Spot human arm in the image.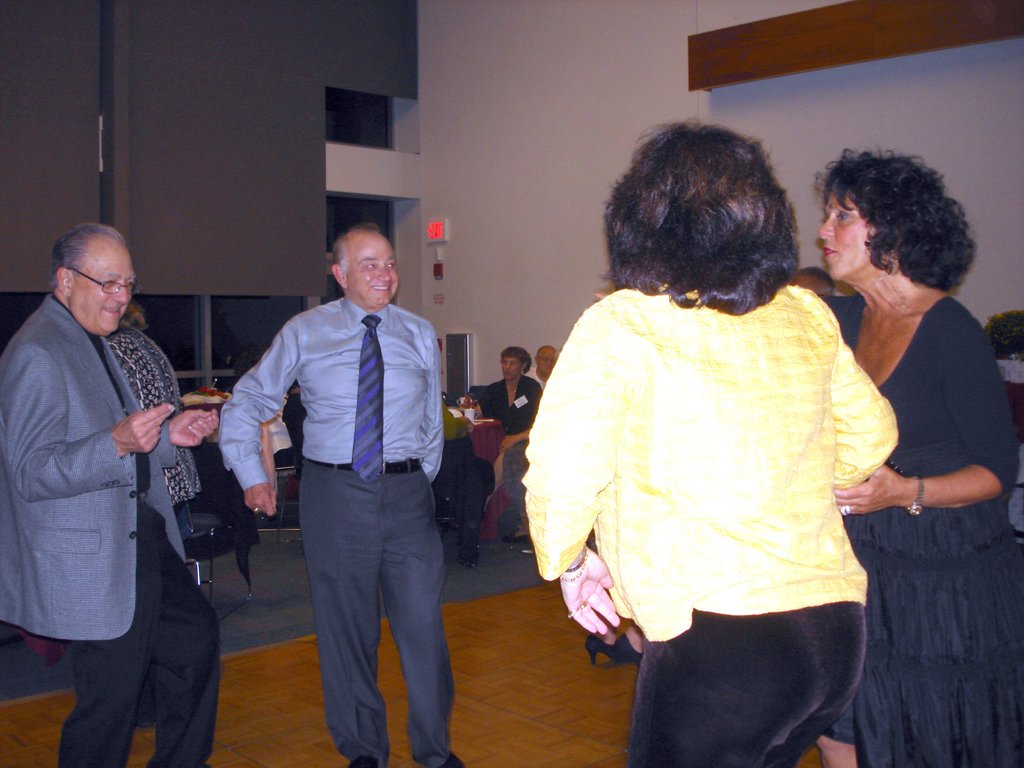
human arm found at 0,350,170,501.
